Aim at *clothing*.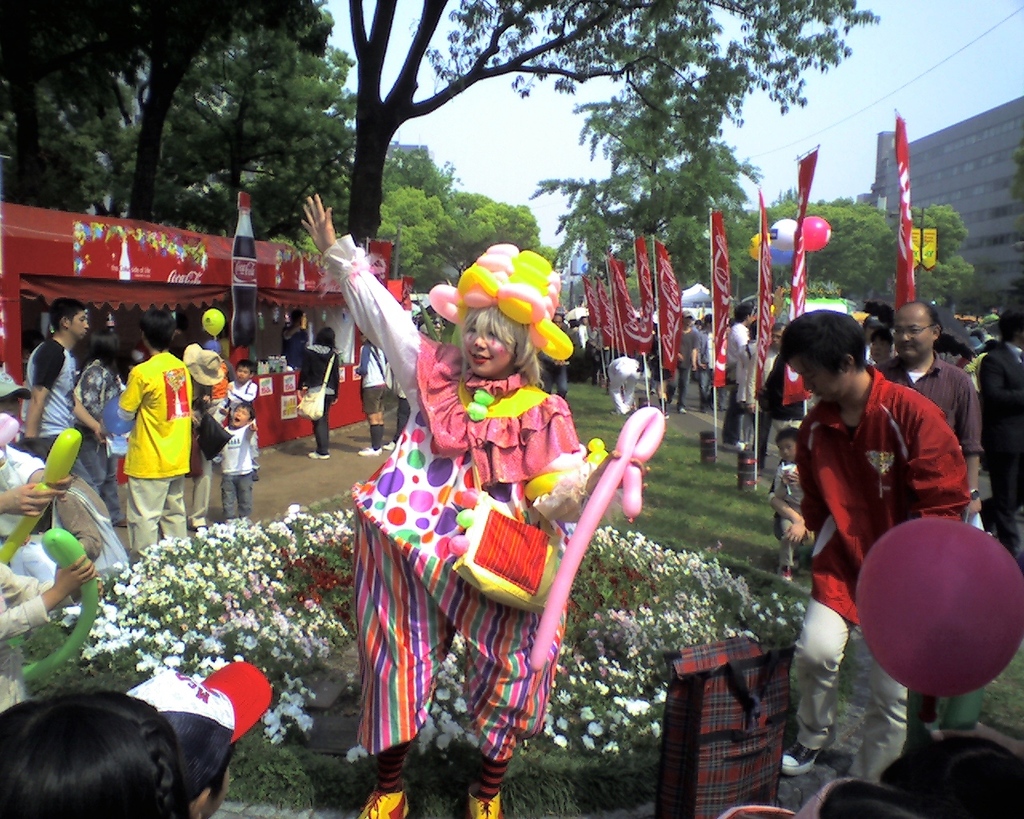
Aimed at <region>697, 319, 717, 395</region>.
